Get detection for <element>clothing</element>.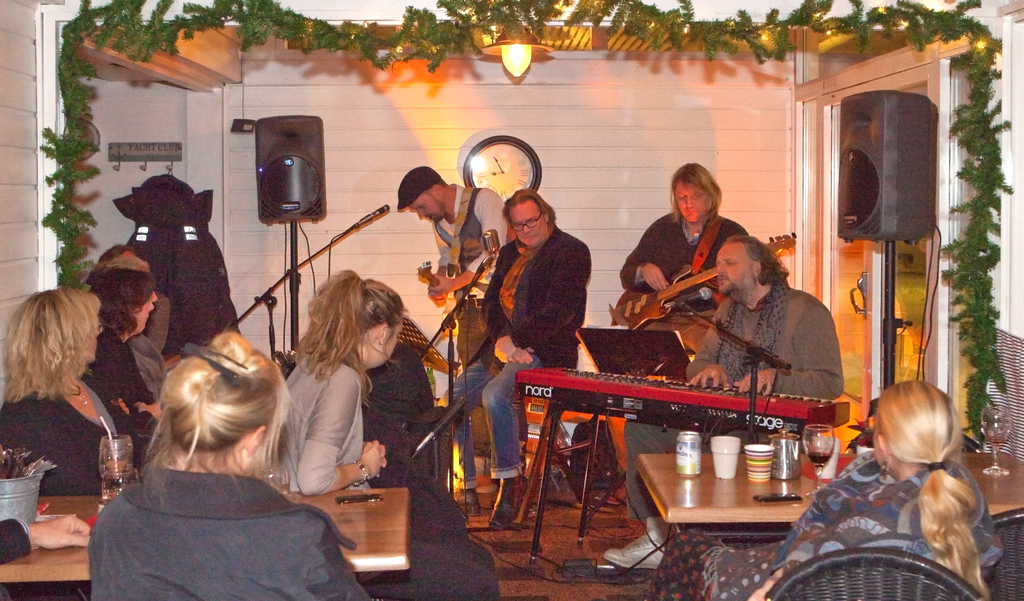
Detection: pyautogui.locateOnScreen(100, 177, 243, 340).
